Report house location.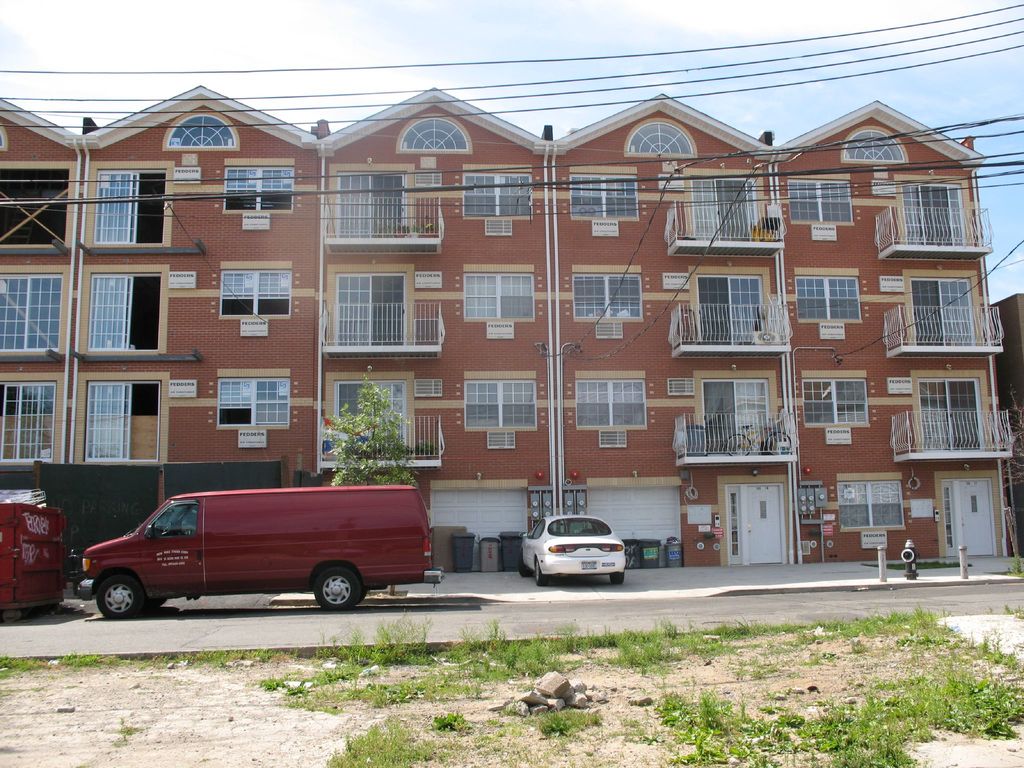
Report: [560, 92, 797, 563].
